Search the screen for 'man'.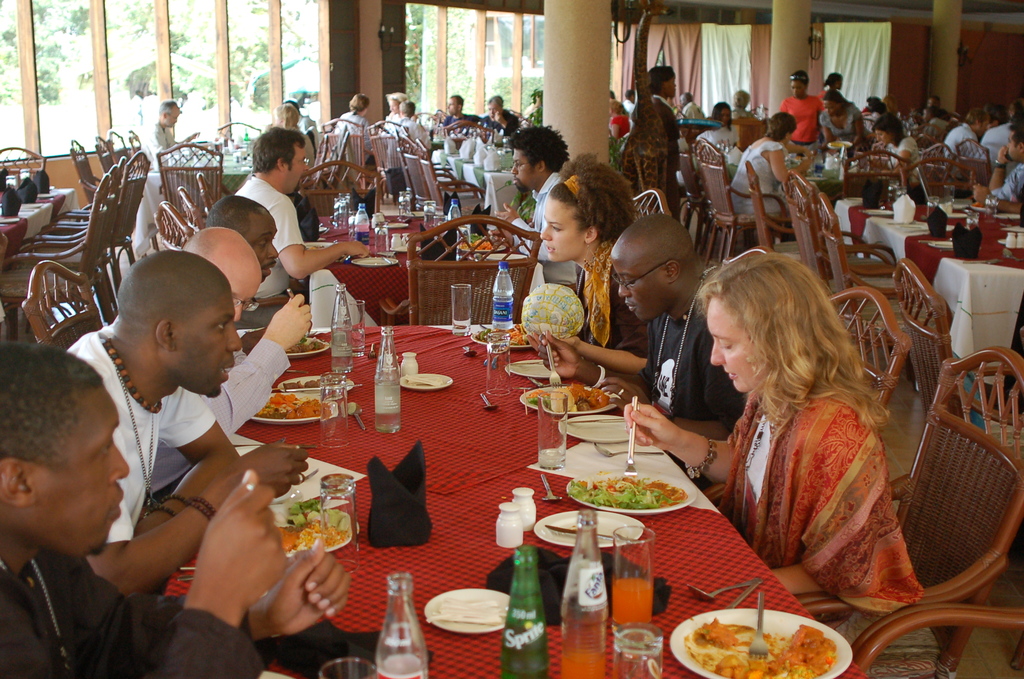
Found at 234:128:372:310.
